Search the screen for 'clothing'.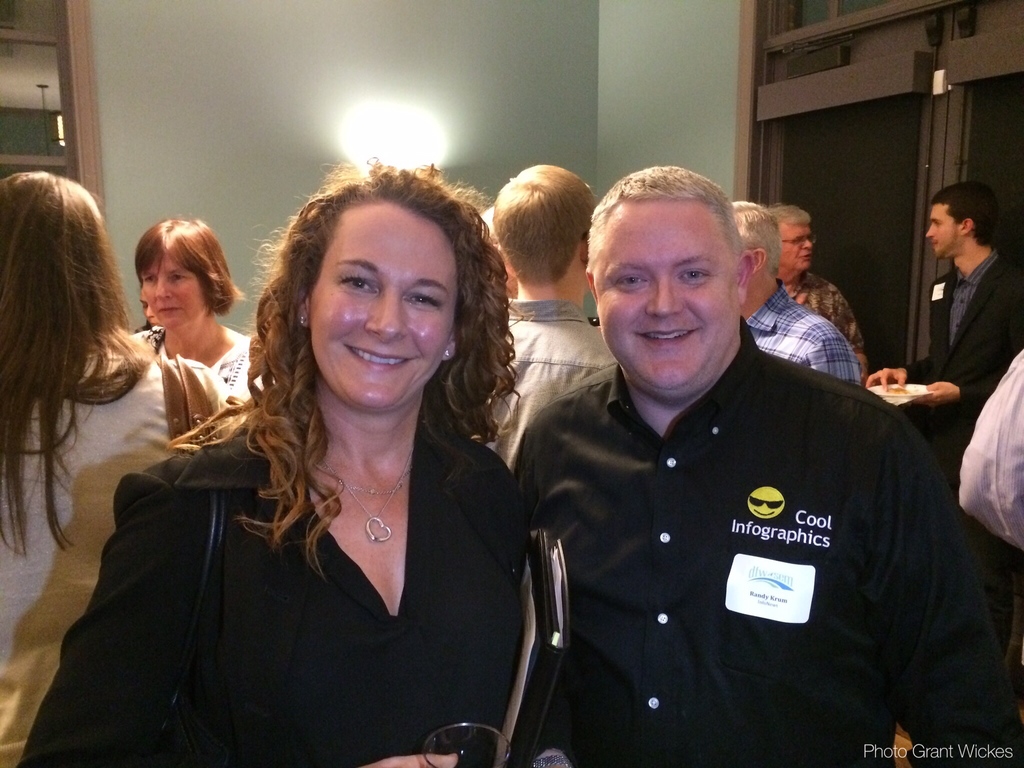
Found at 17, 412, 552, 765.
